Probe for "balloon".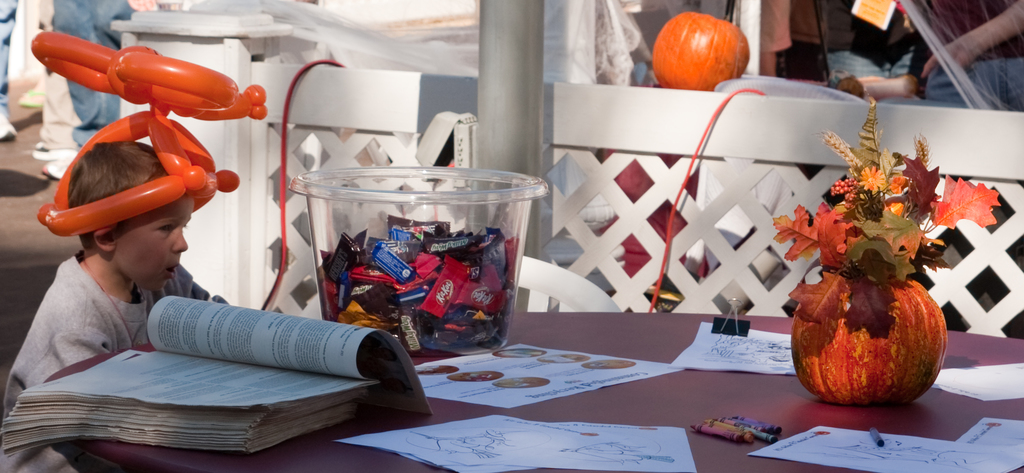
Probe result: l=26, t=30, r=266, b=239.
